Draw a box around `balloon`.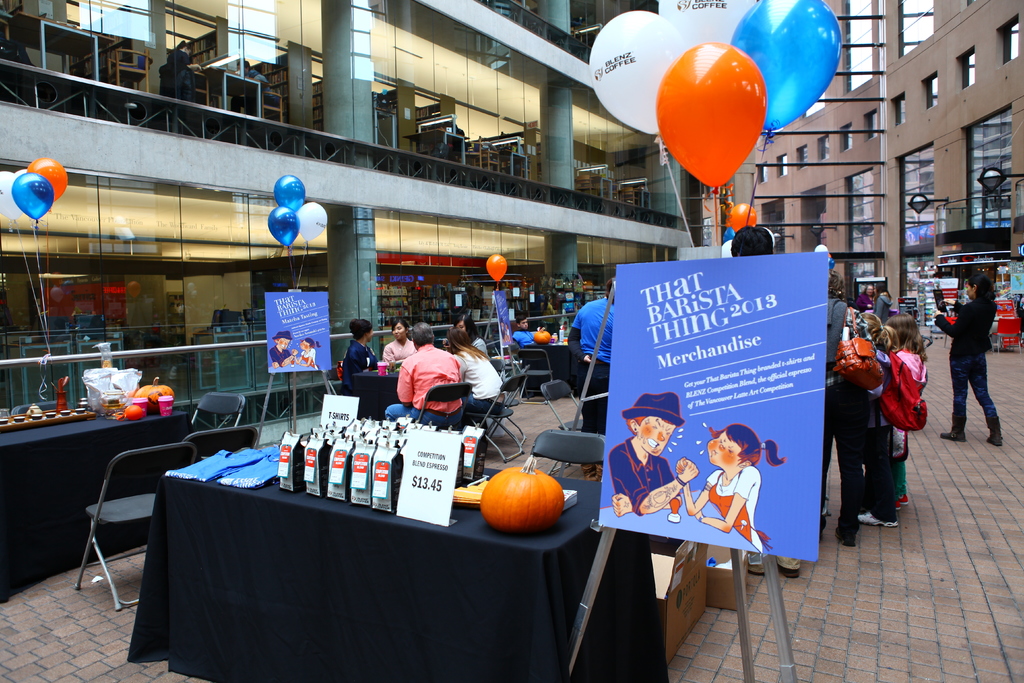
<region>486, 252, 506, 284</region>.
